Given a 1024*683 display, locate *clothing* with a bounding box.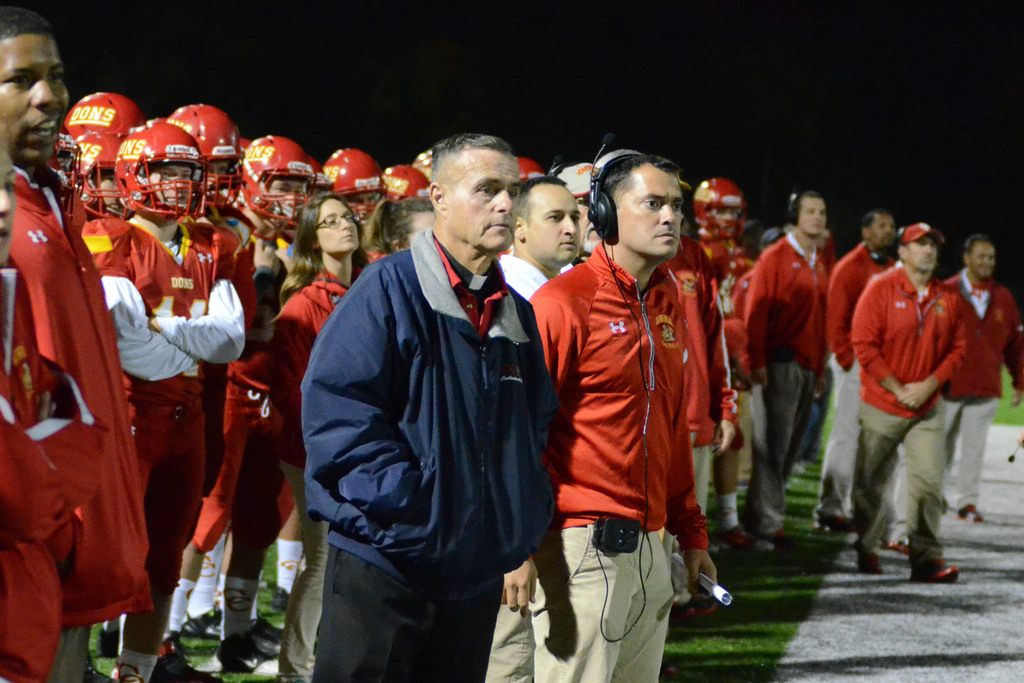
Located: select_region(826, 241, 895, 516).
